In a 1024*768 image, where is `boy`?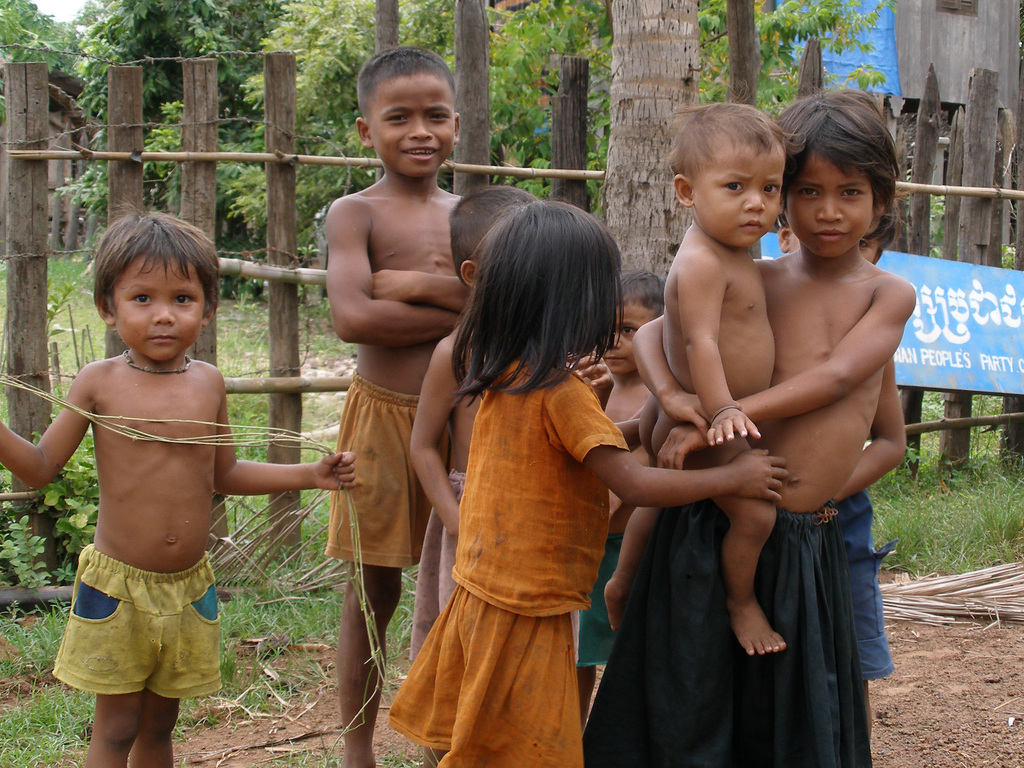
<region>778, 207, 894, 725</region>.
